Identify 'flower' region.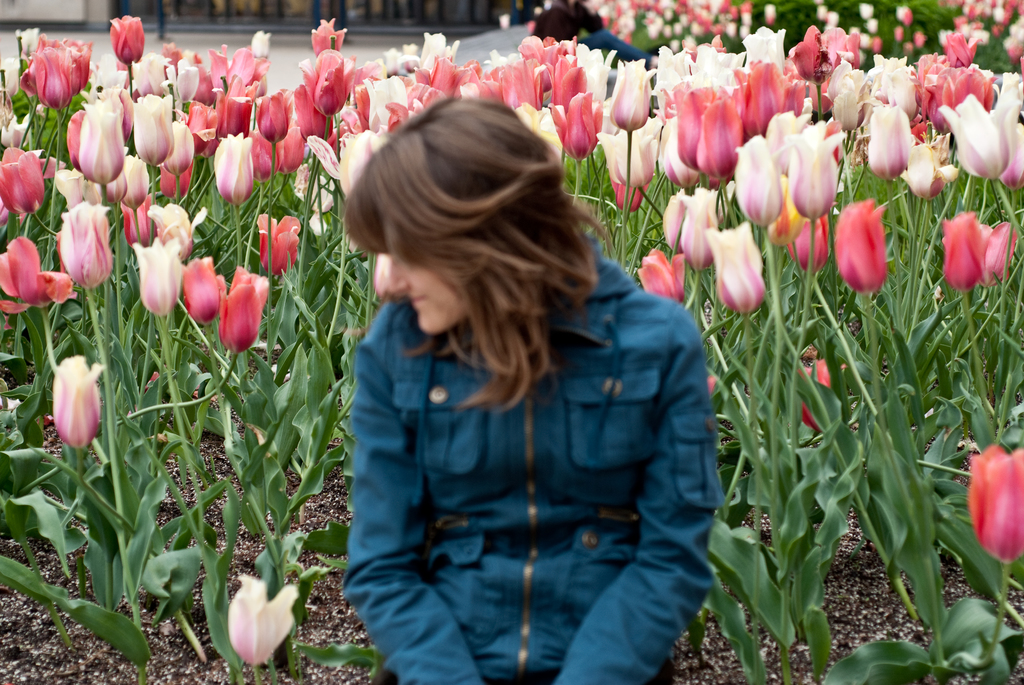
Region: crop(131, 233, 184, 321).
